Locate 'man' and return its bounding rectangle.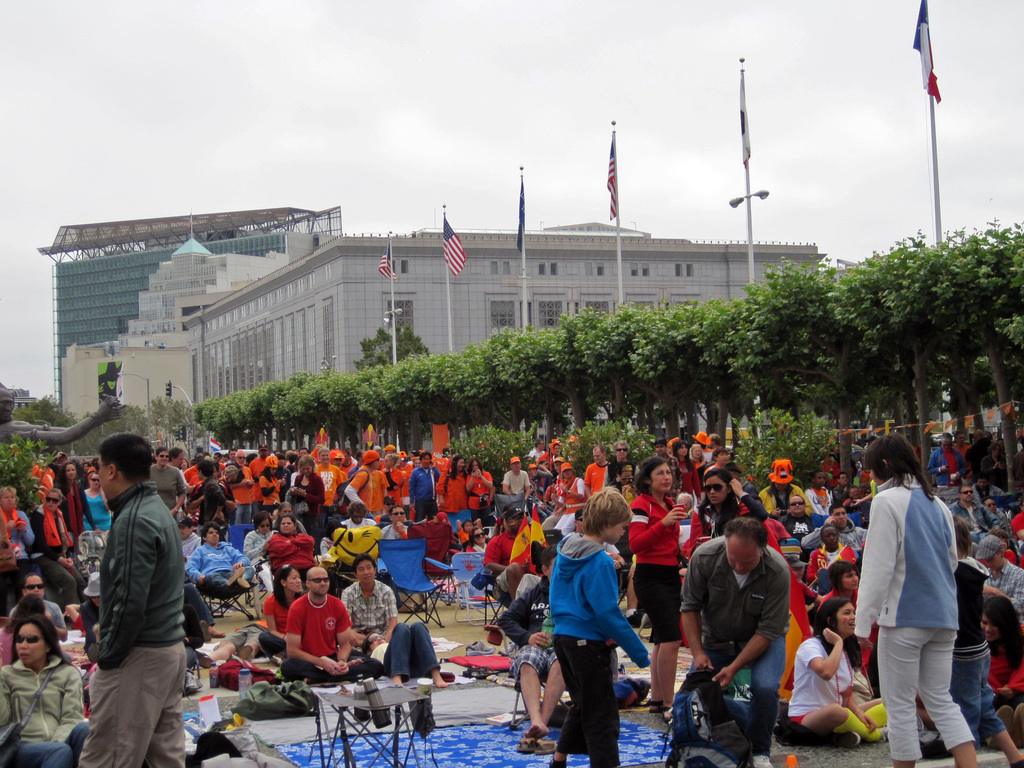
[192, 461, 226, 520].
